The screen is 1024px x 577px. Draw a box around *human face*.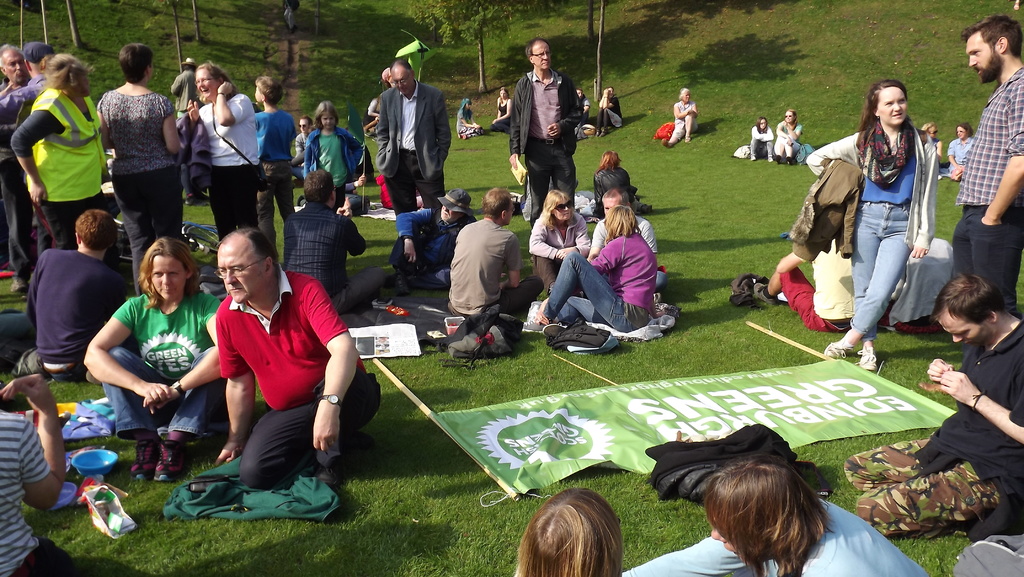
<bbox>196, 70, 214, 98</bbox>.
